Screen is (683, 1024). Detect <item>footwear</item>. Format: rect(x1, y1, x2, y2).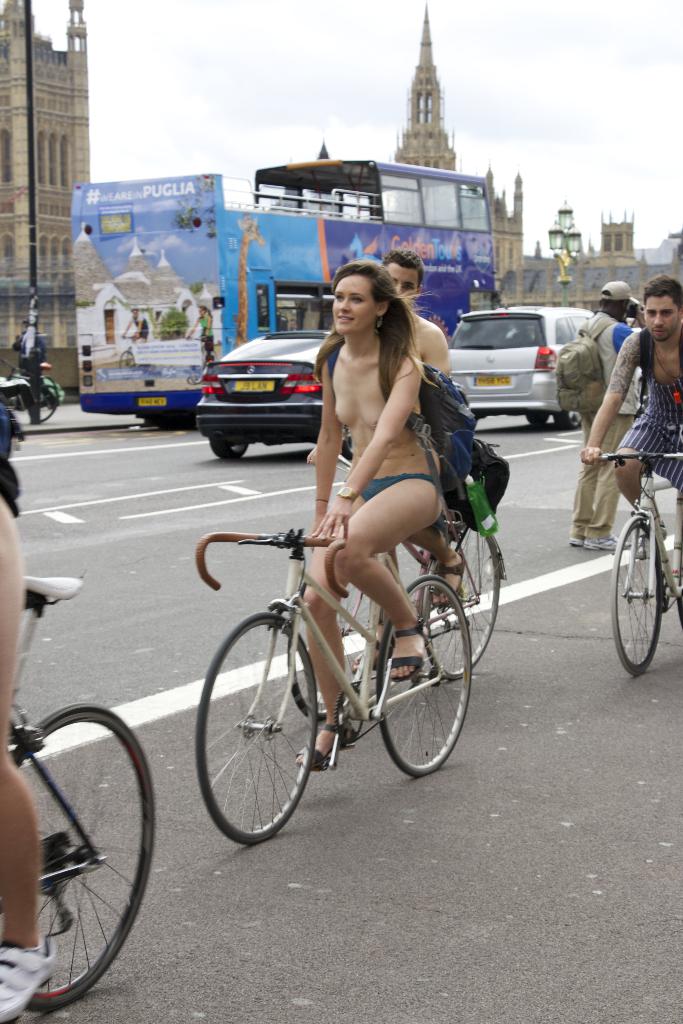
rect(299, 719, 344, 772).
